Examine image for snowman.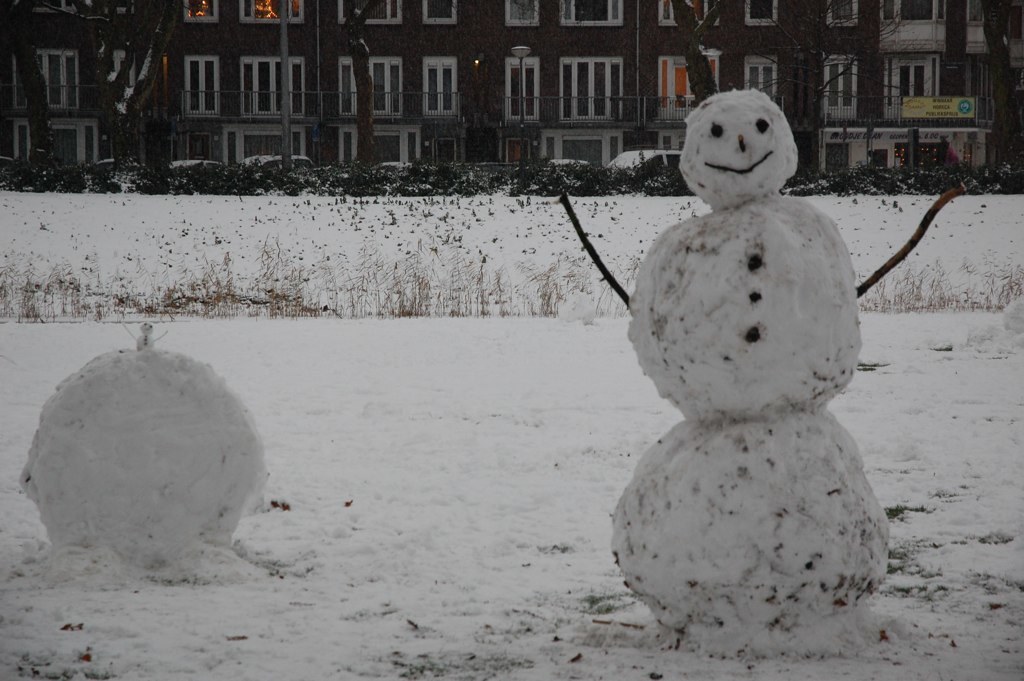
Examination result: 118, 320, 167, 351.
